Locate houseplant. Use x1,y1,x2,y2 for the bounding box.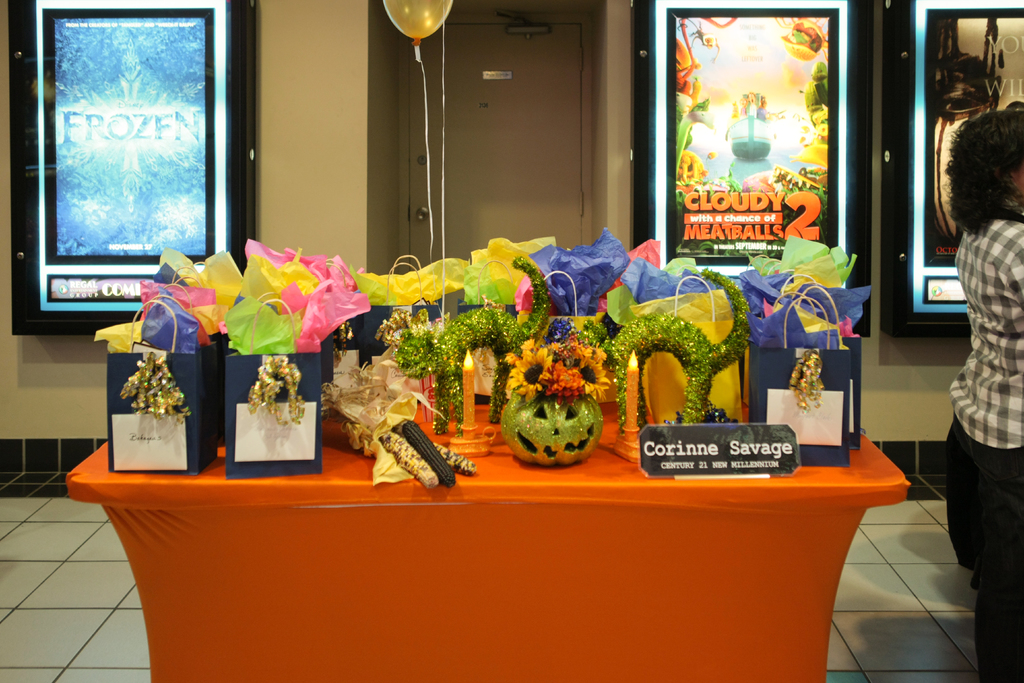
487,337,616,475.
